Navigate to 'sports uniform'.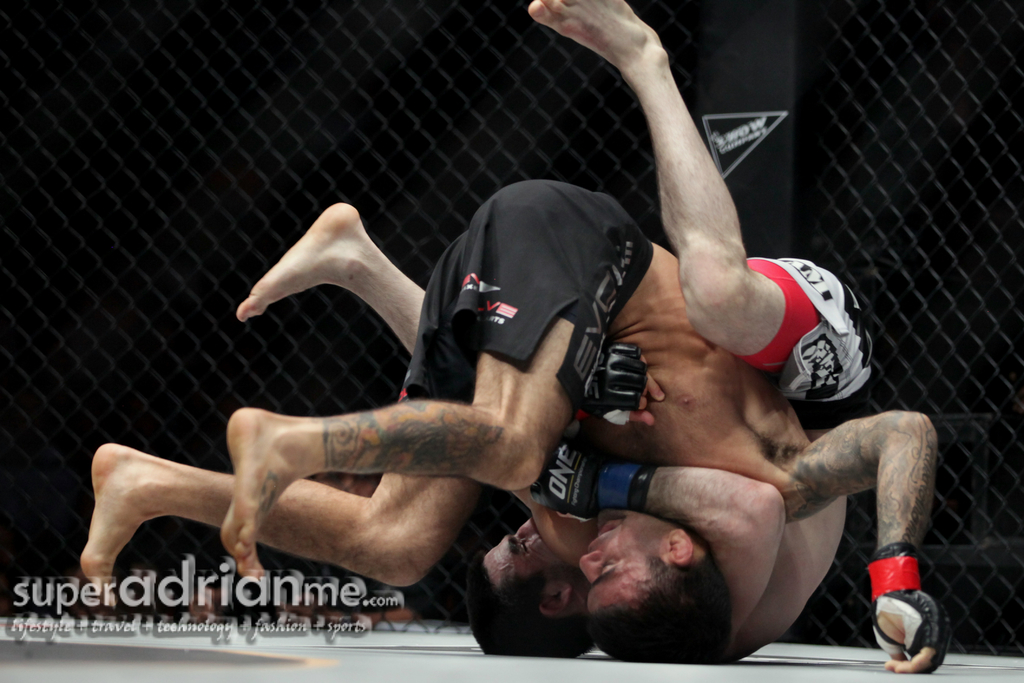
Navigation target: detection(578, 257, 948, 672).
